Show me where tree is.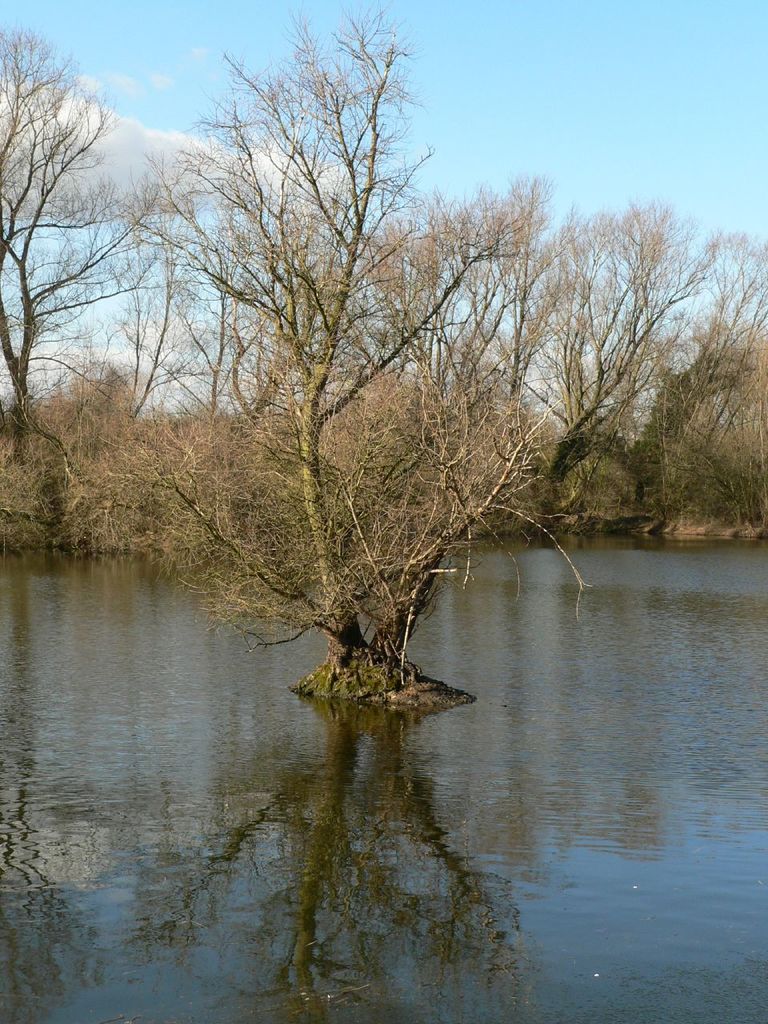
tree is at <box>637,232,767,531</box>.
